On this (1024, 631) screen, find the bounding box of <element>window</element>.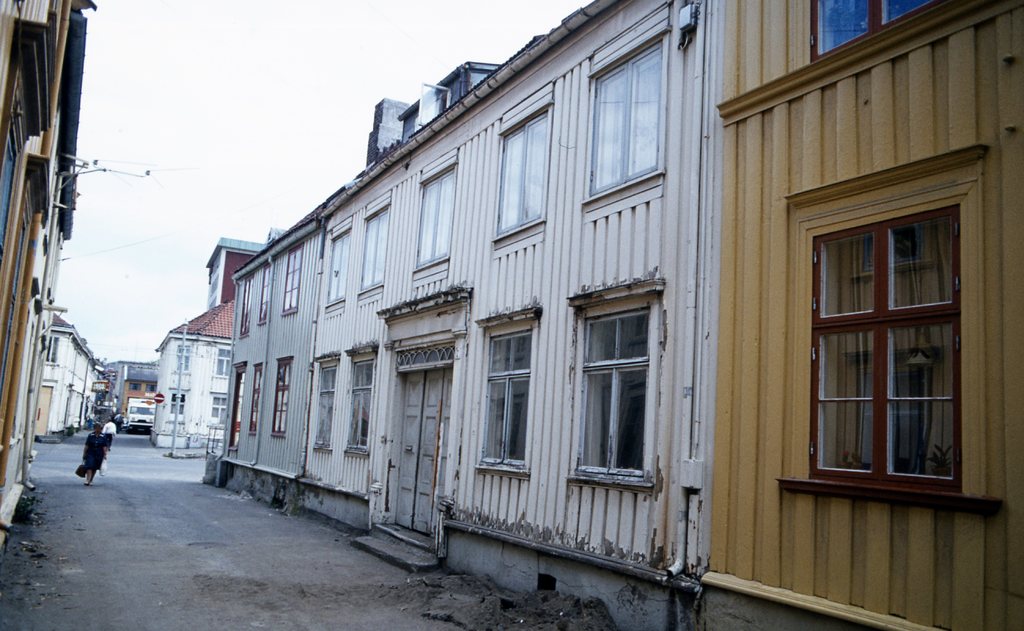
Bounding box: 573, 304, 652, 485.
